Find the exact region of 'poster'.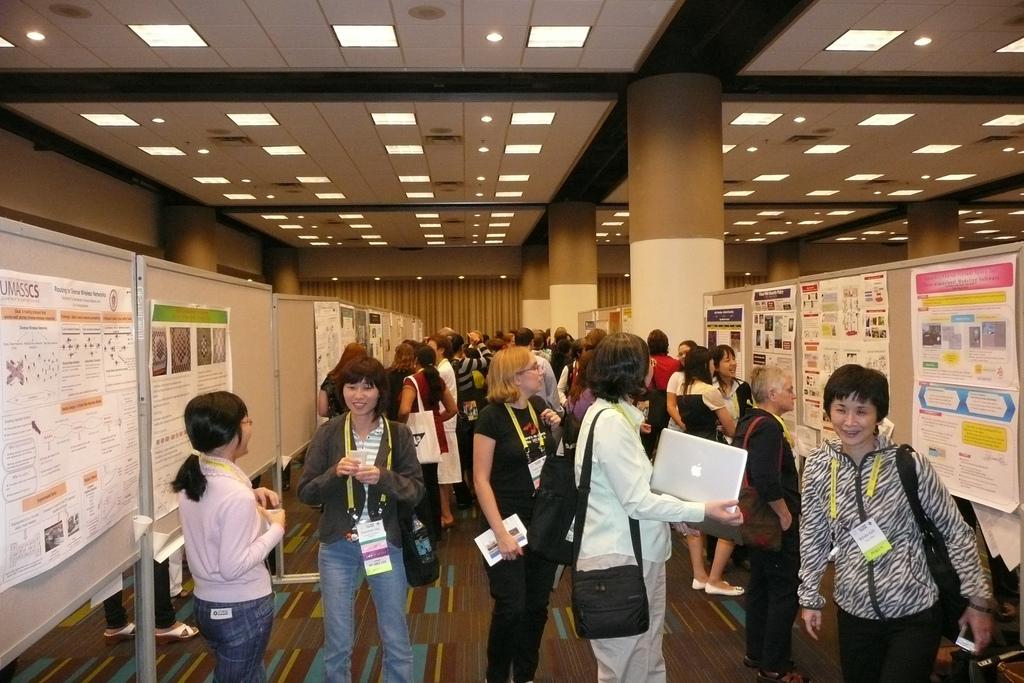
Exact region: bbox(308, 301, 356, 420).
